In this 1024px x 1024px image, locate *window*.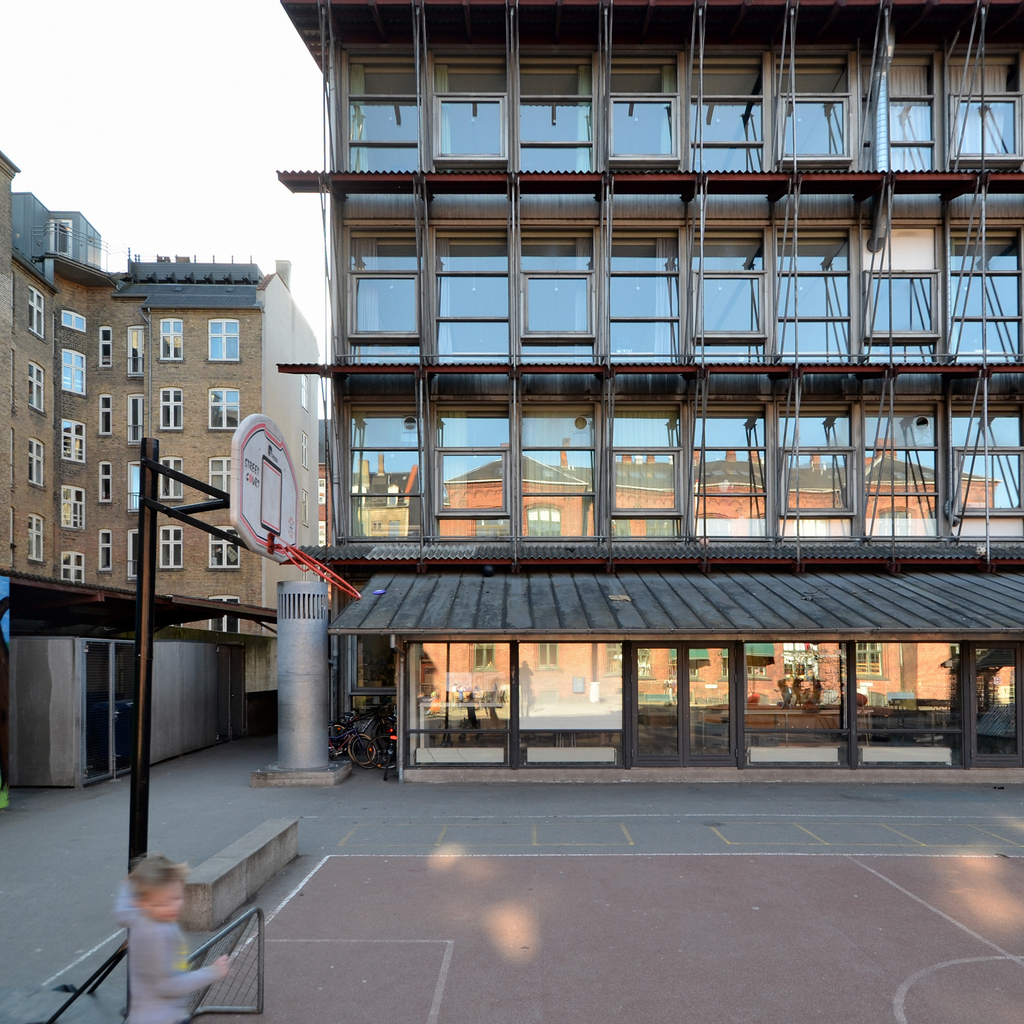
Bounding box: crop(91, 451, 116, 507).
